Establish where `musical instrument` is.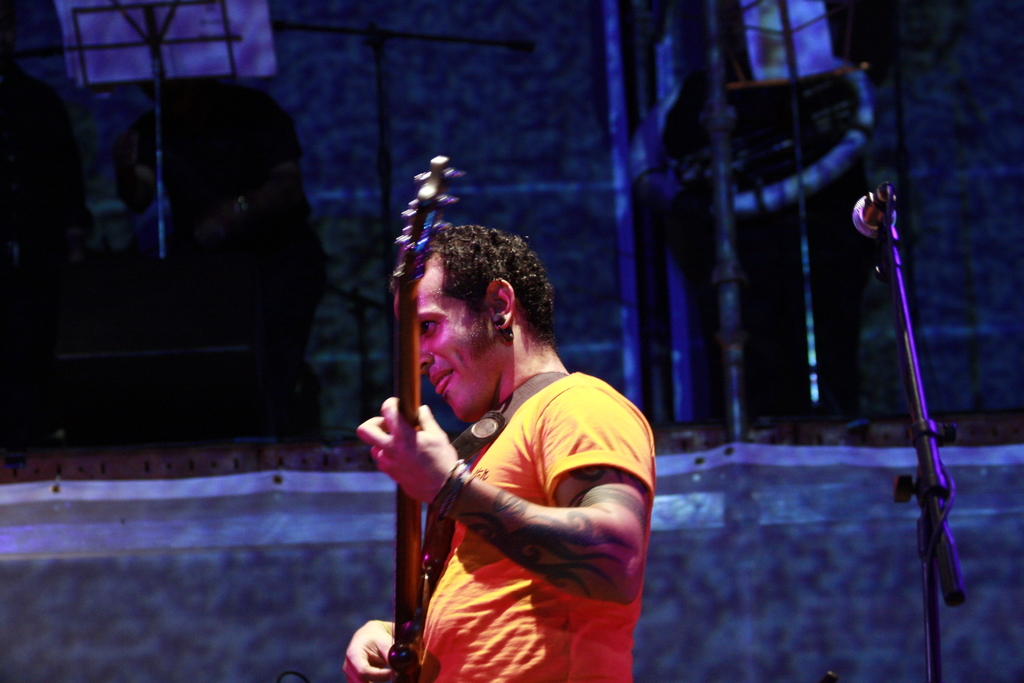
Established at box(388, 154, 470, 682).
